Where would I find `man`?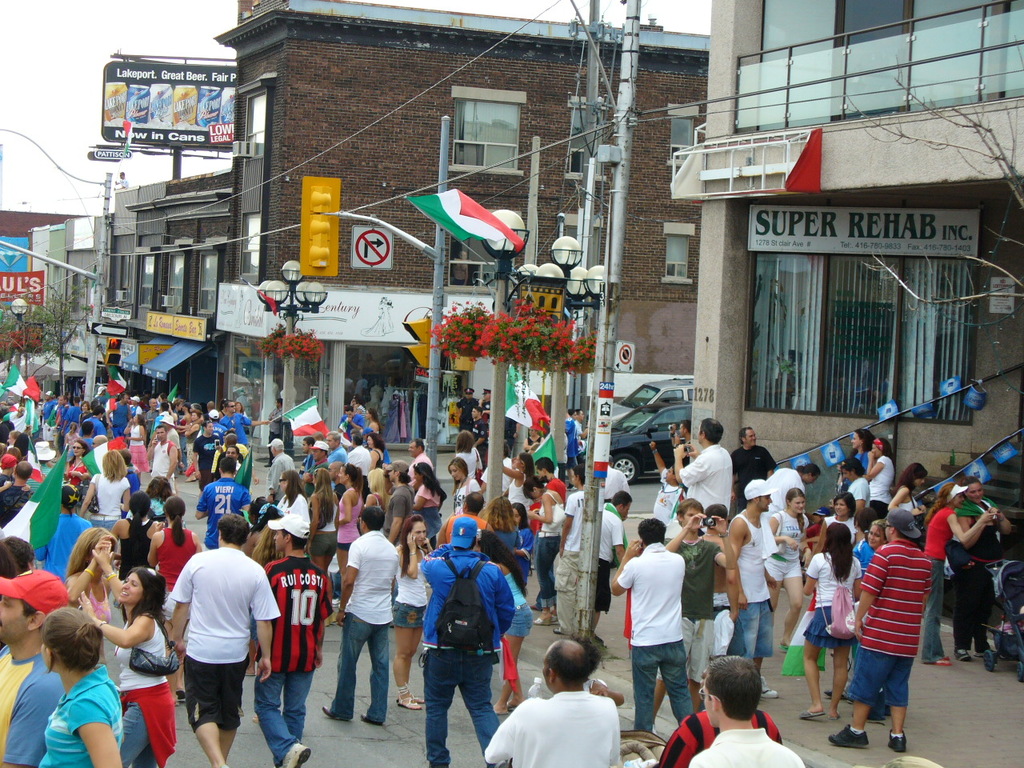
At rect(0, 566, 73, 767).
